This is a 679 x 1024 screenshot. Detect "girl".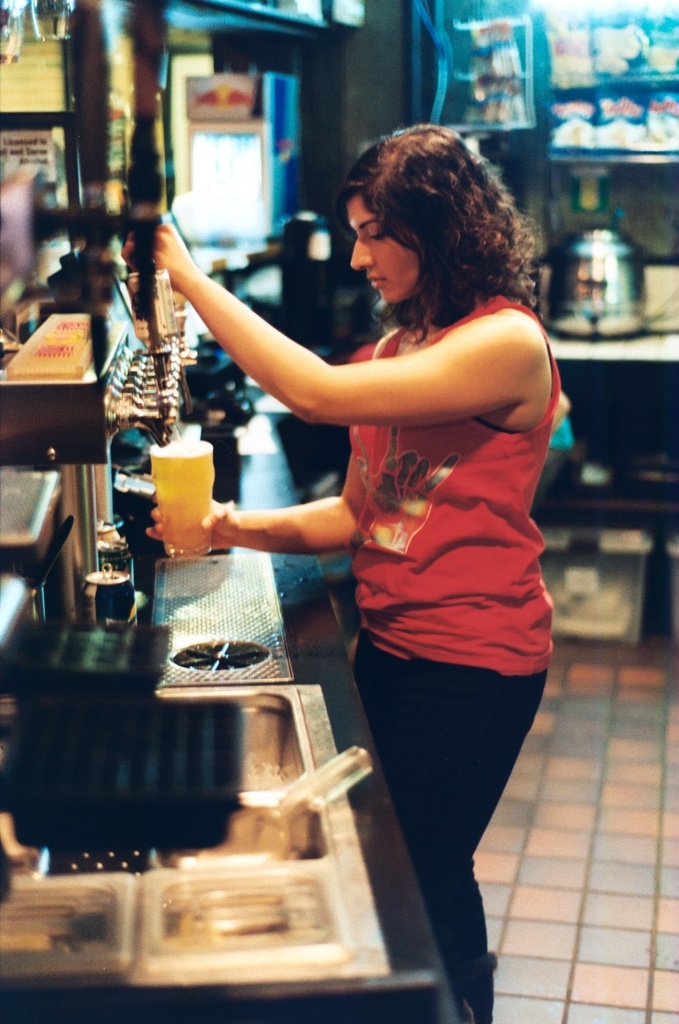
(x1=115, y1=116, x2=555, y2=1021).
